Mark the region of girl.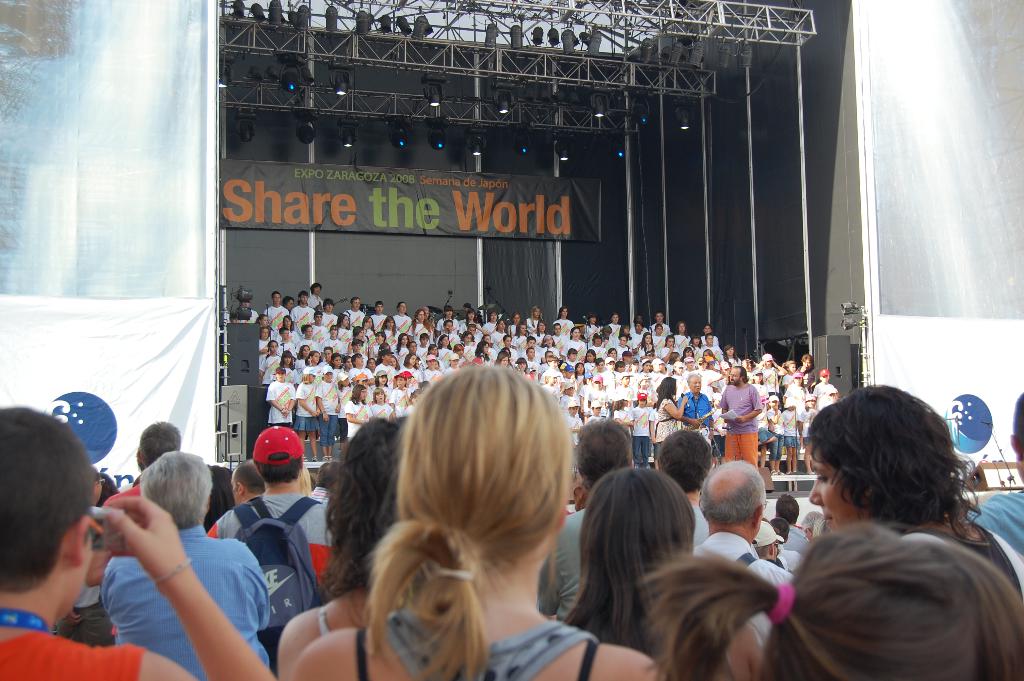
Region: detection(515, 357, 527, 369).
